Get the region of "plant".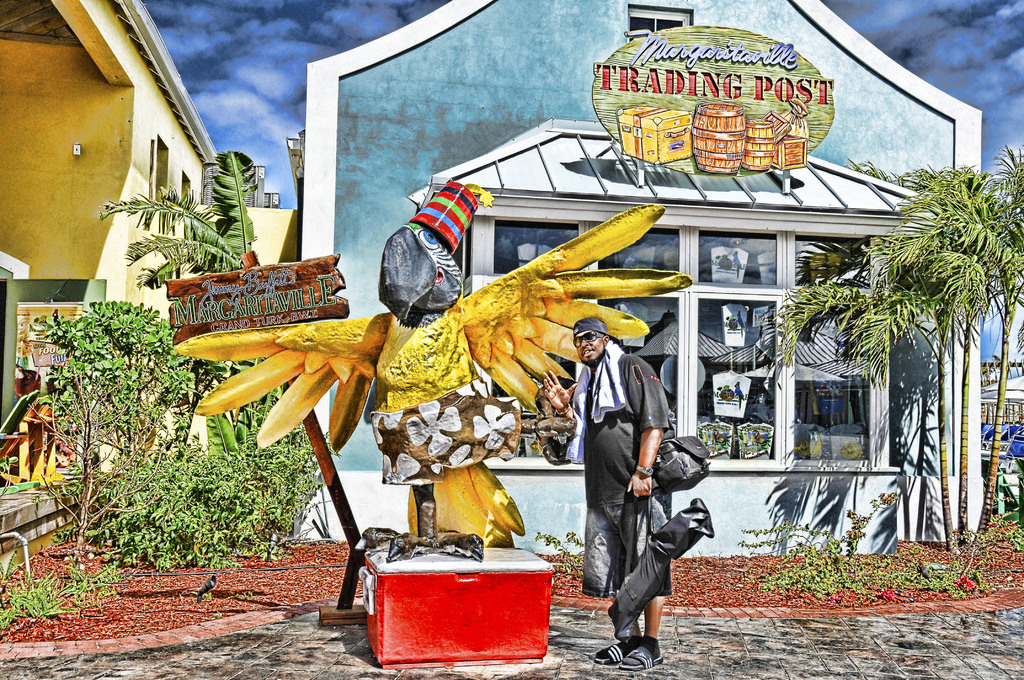
locate(539, 527, 588, 577).
